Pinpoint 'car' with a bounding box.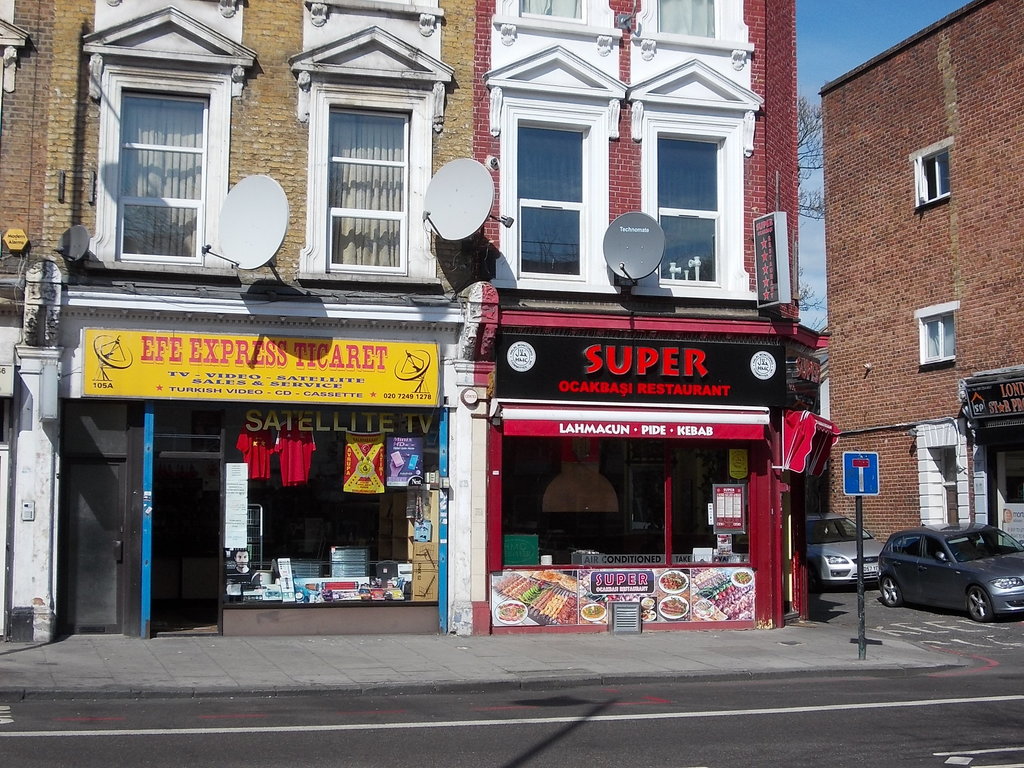
region(806, 507, 887, 589).
